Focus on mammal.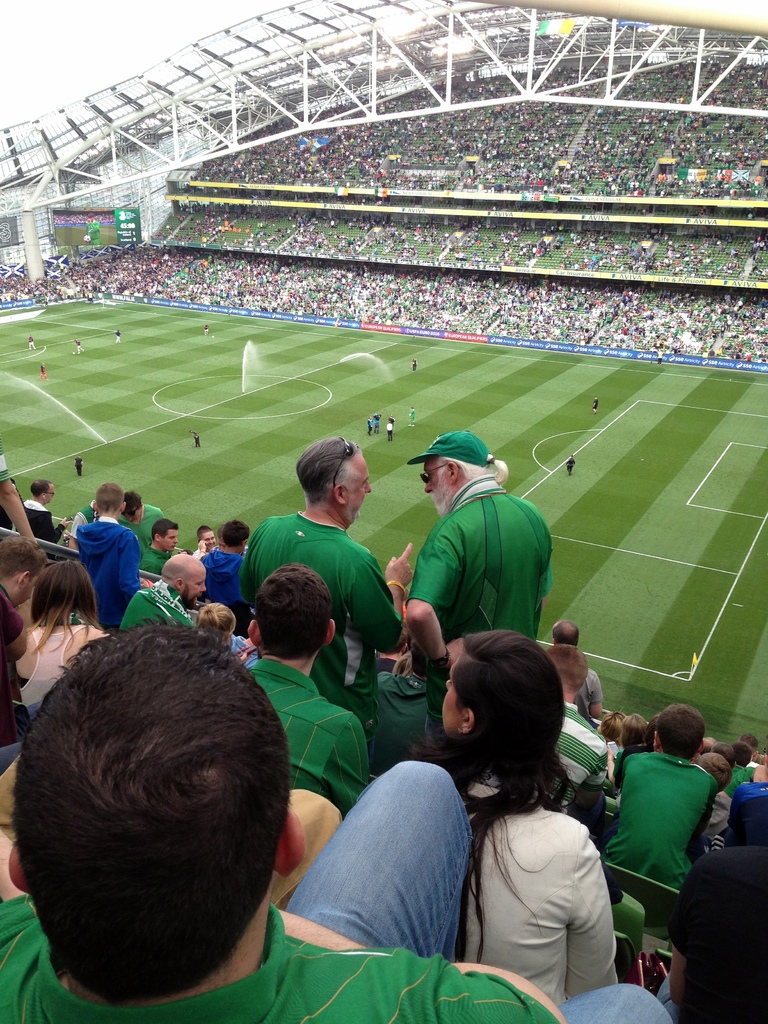
Focused at detection(191, 428, 202, 449).
